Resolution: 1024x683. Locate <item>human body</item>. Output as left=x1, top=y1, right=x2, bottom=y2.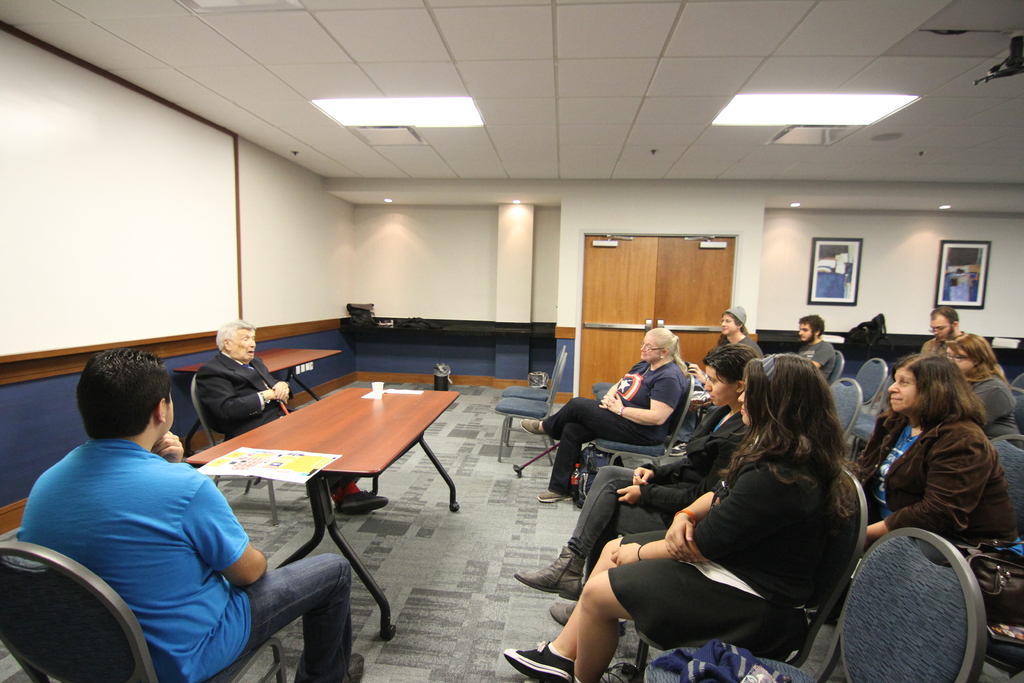
left=942, top=333, right=1021, bottom=438.
